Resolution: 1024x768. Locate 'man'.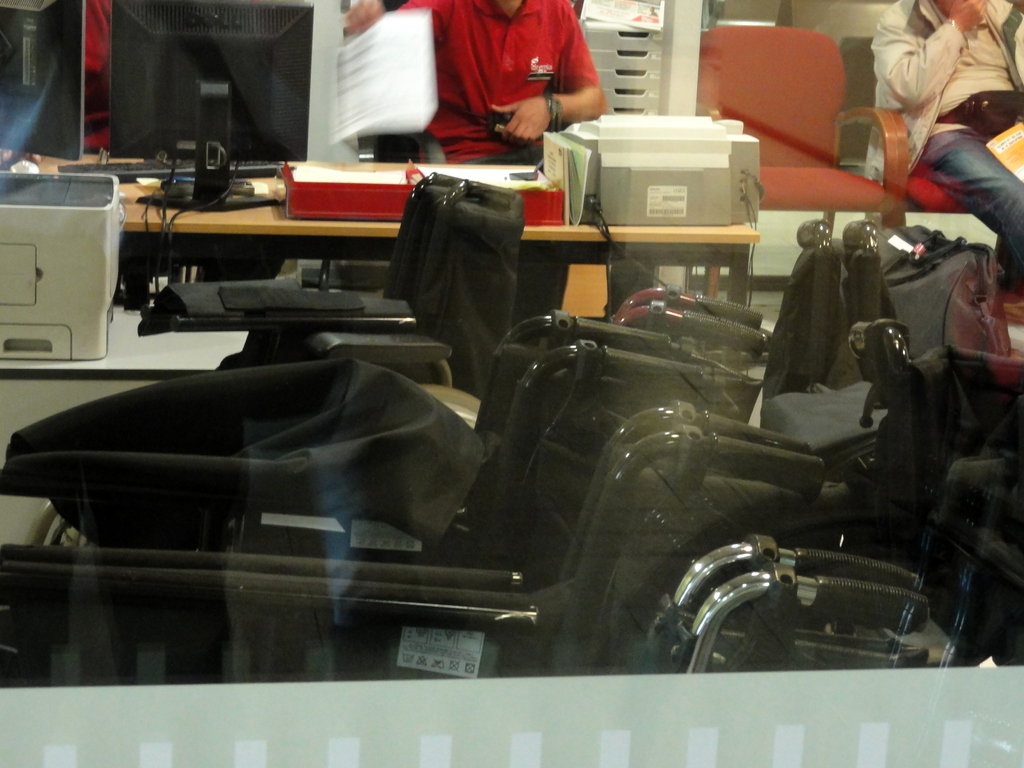
x1=397 y1=13 x2=612 y2=159.
